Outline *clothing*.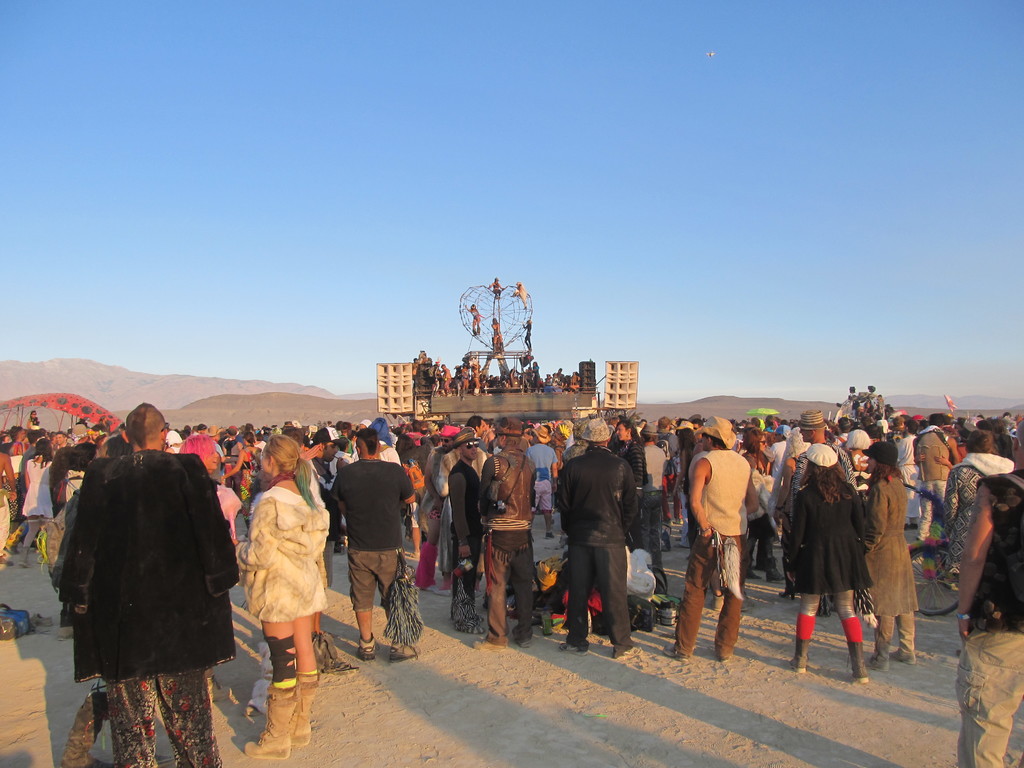
Outline: [x1=555, y1=445, x2=623, y2=636].
